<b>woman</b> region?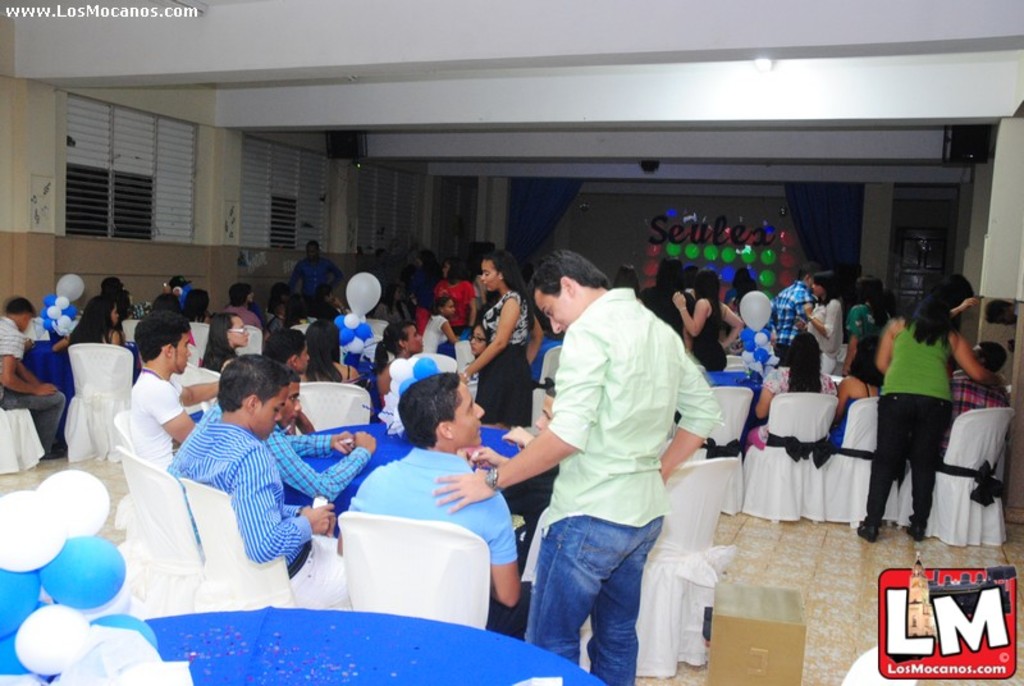
Rect(666, 266, 748, 366)
